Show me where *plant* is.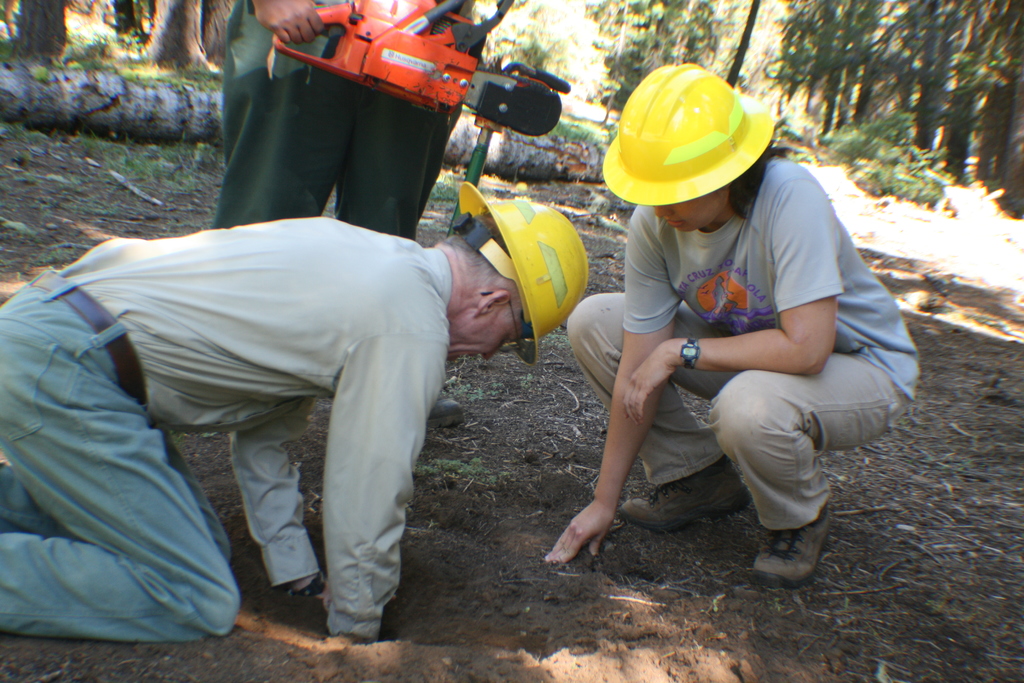
*plant* is at l=167, t=429, r=185, b=443.
